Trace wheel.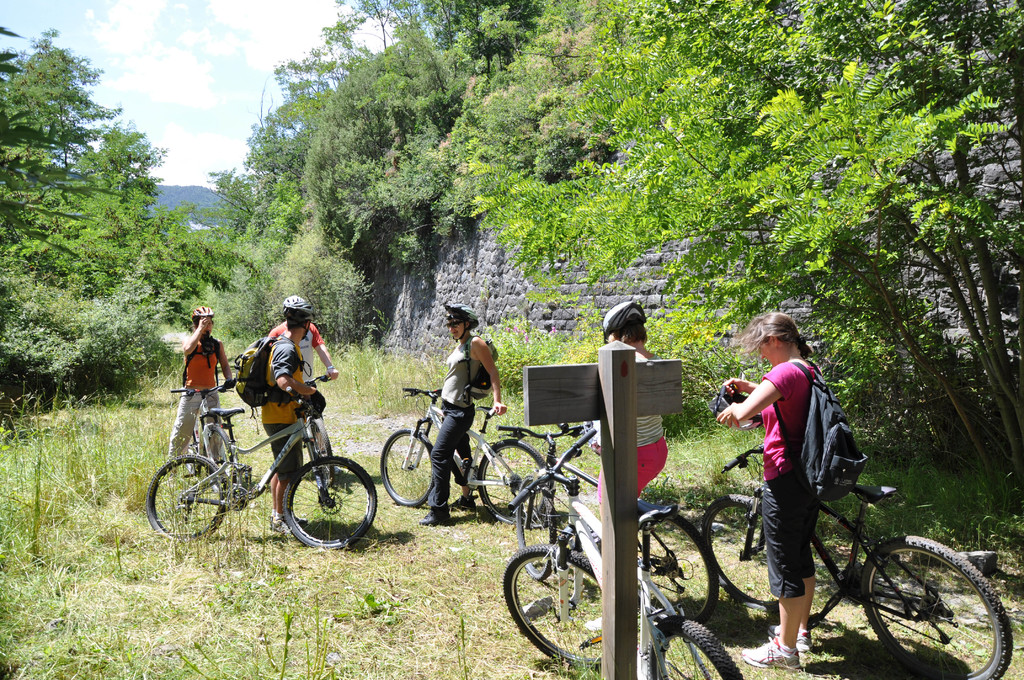
Traced to bbox=(381, 429, 435, 506).
